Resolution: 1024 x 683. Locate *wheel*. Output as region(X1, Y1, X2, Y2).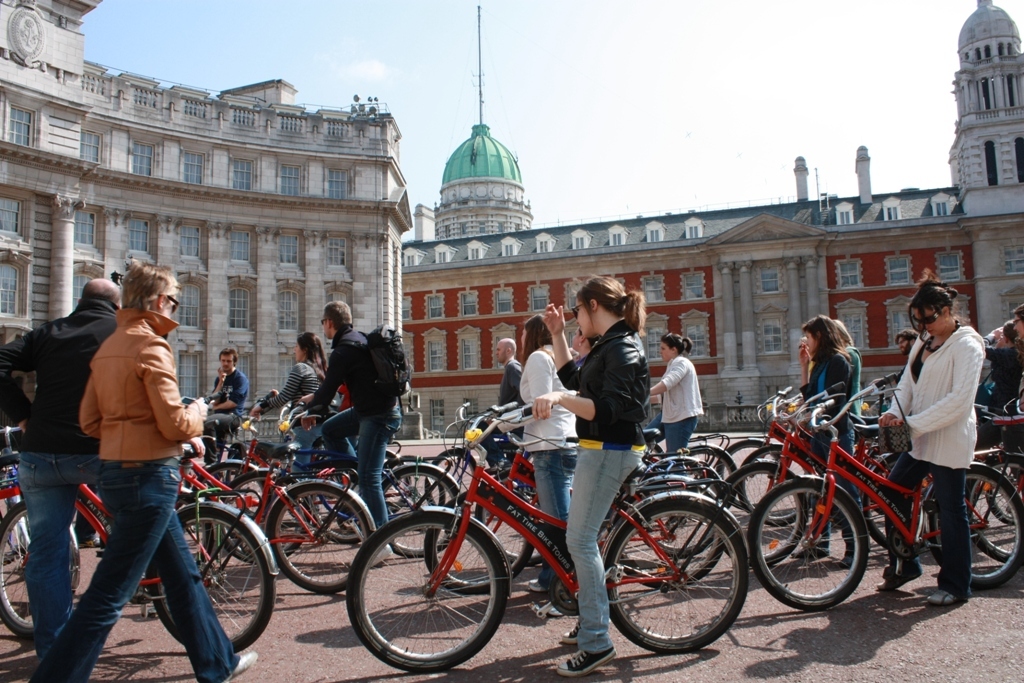
region(261, 473, 380, 593).
